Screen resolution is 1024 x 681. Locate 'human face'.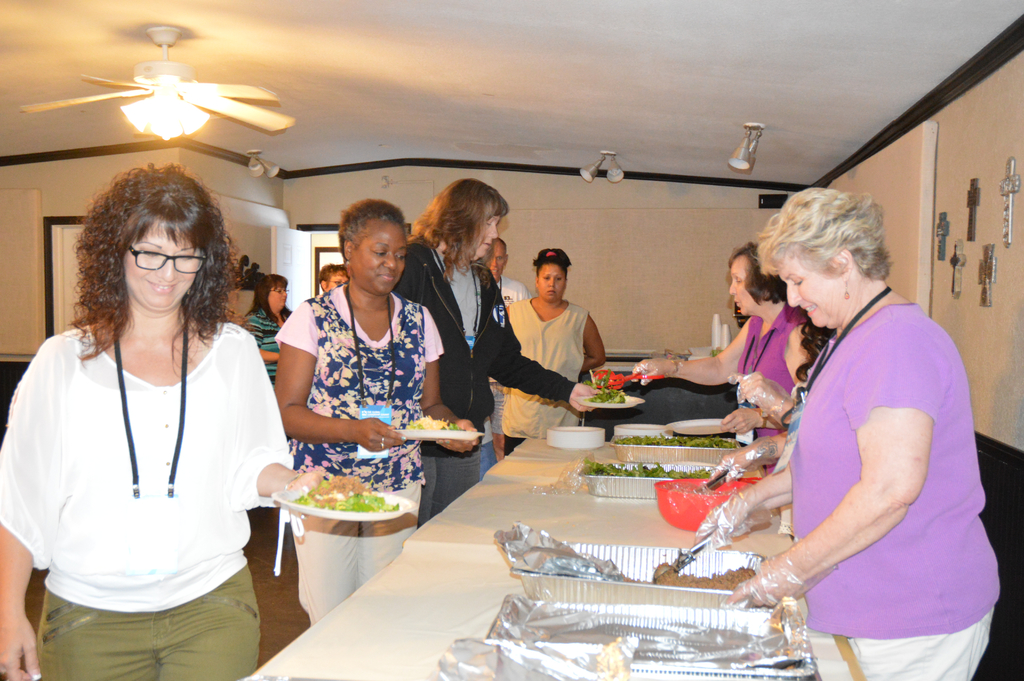
pyautogui.locateOnScreen(323, 271, 351, 296).
